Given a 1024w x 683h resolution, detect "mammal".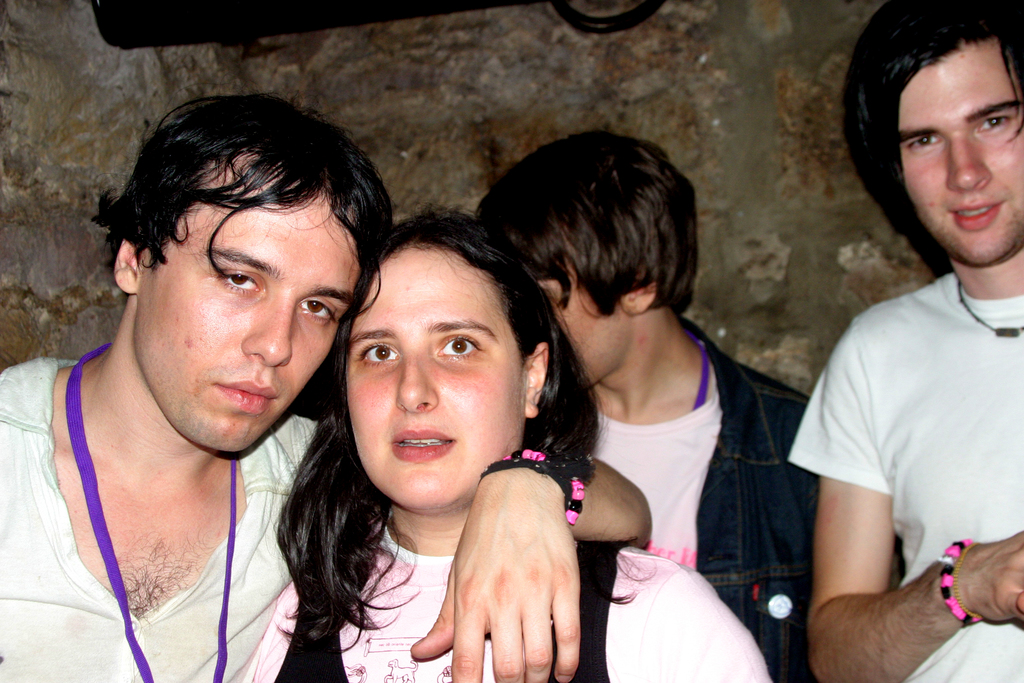
780/15/1023/648.
